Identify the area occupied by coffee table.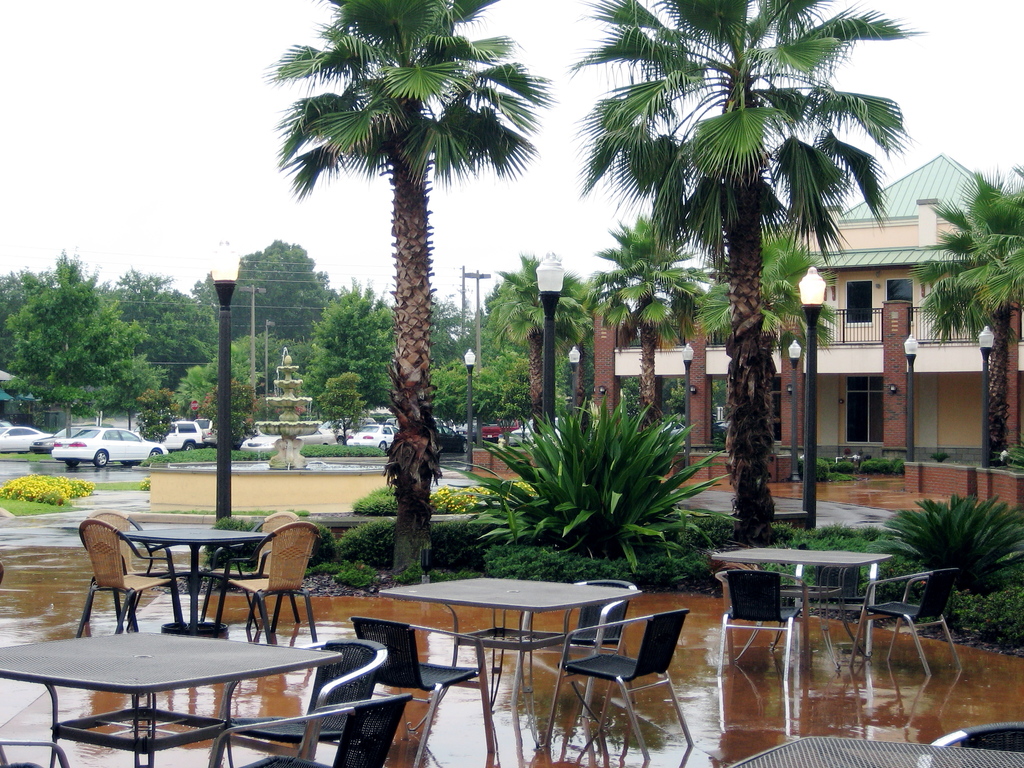
Area: (x1=726, y1=732, x2=1023, y2=767).
